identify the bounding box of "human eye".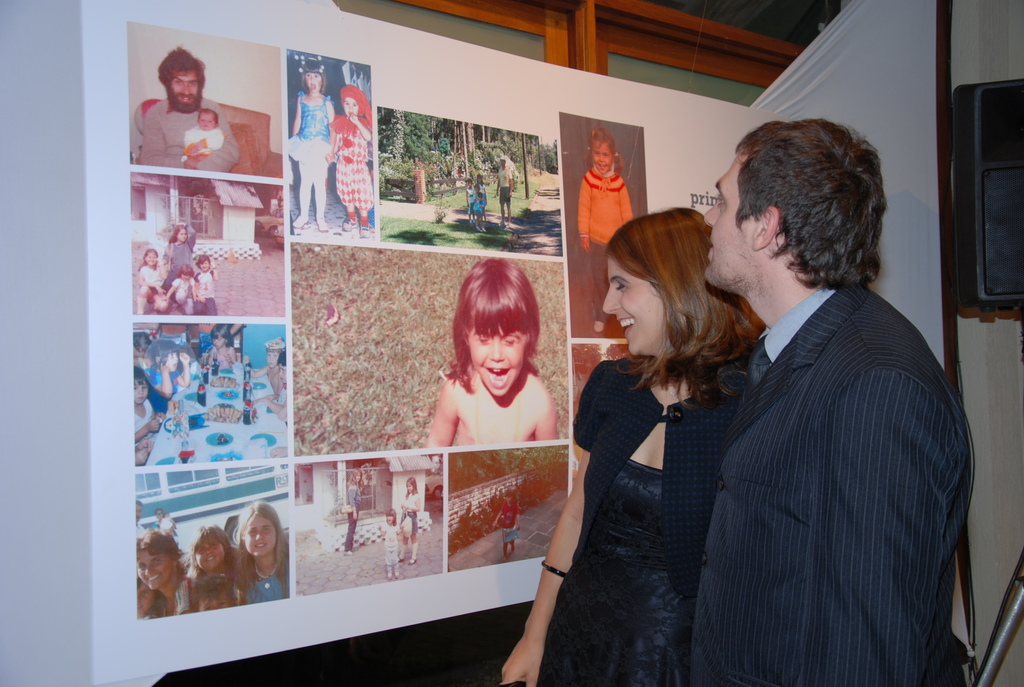
314:72:320:80.
